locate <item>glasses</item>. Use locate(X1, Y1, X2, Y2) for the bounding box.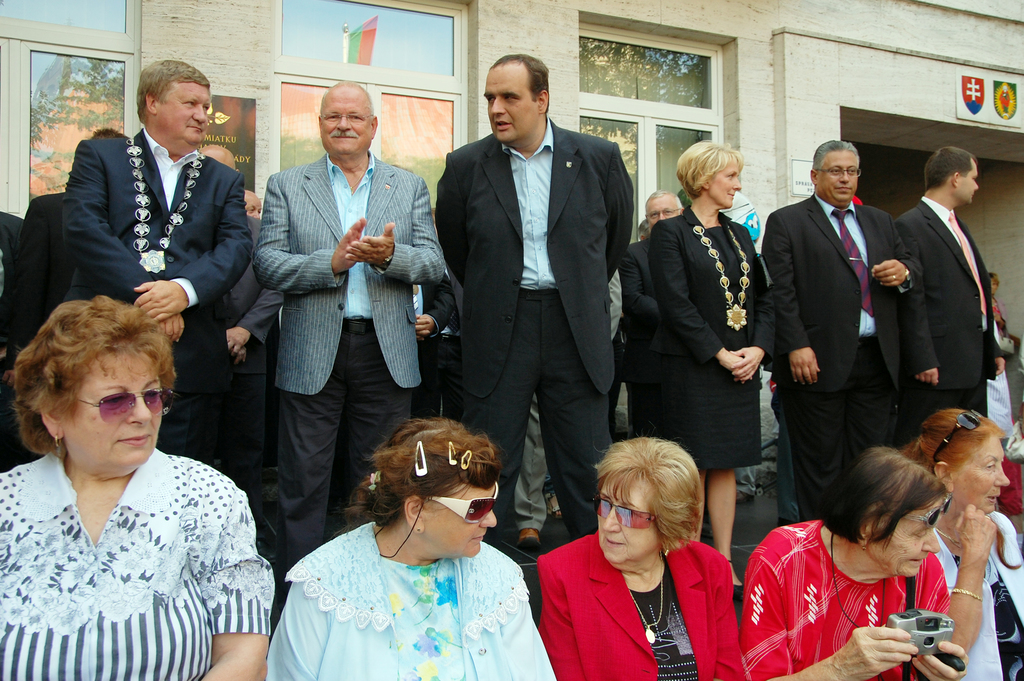
locate(817, 167, 861, 175).
